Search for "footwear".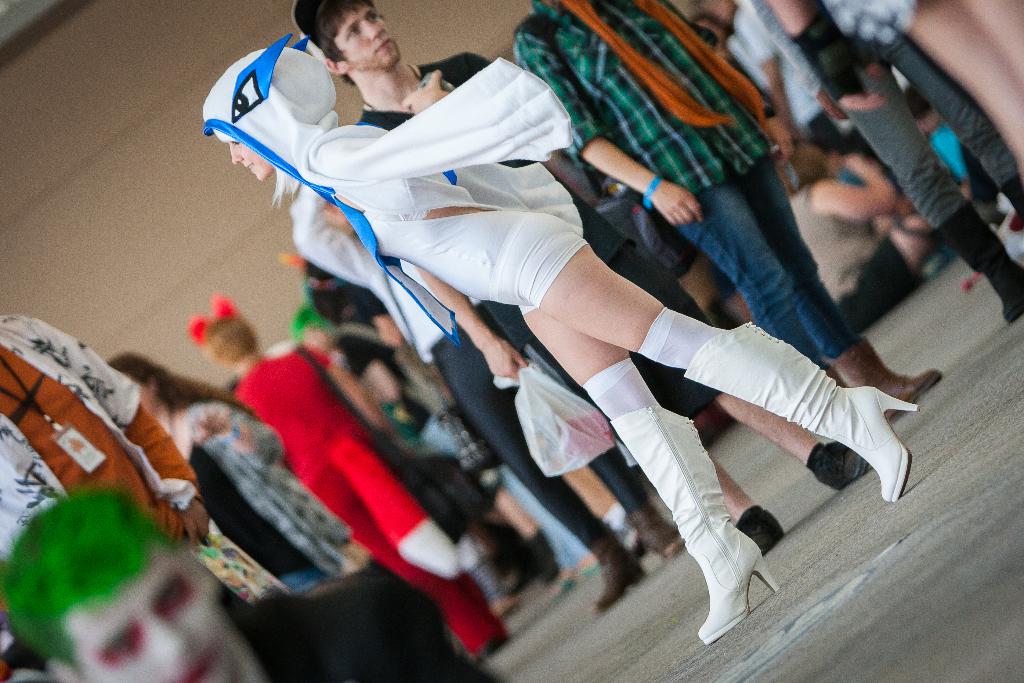
Found at box=[537, 528, 552, 583].
